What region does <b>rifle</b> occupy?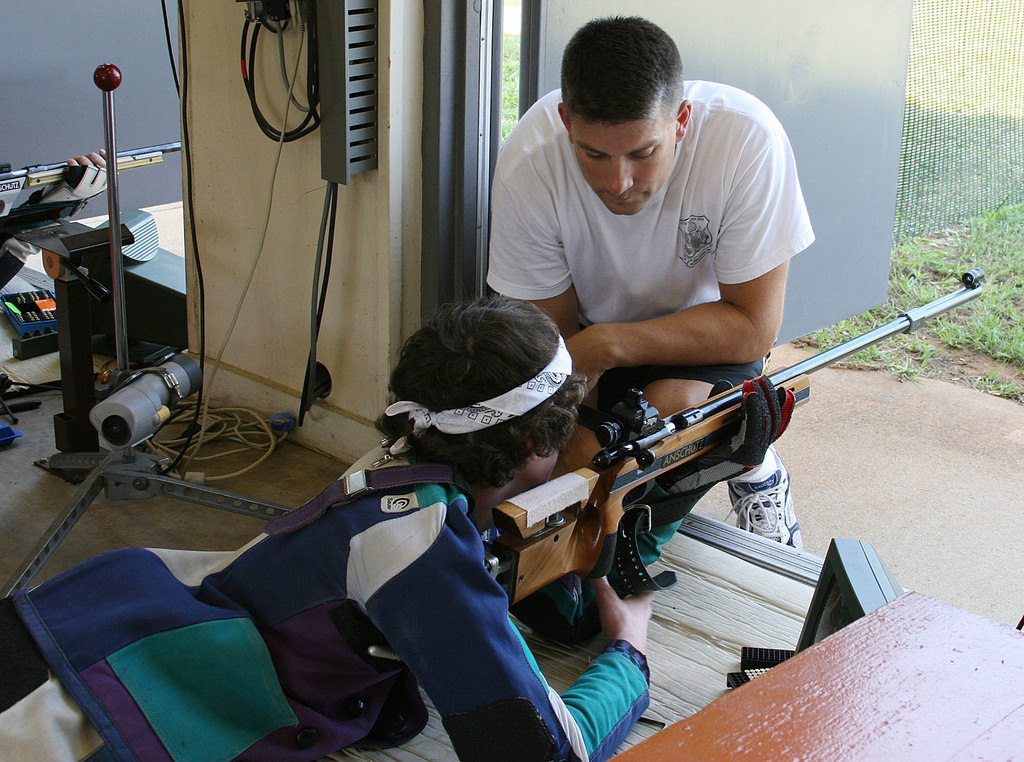
[left=484, top=270, right=988, bottom=625].
